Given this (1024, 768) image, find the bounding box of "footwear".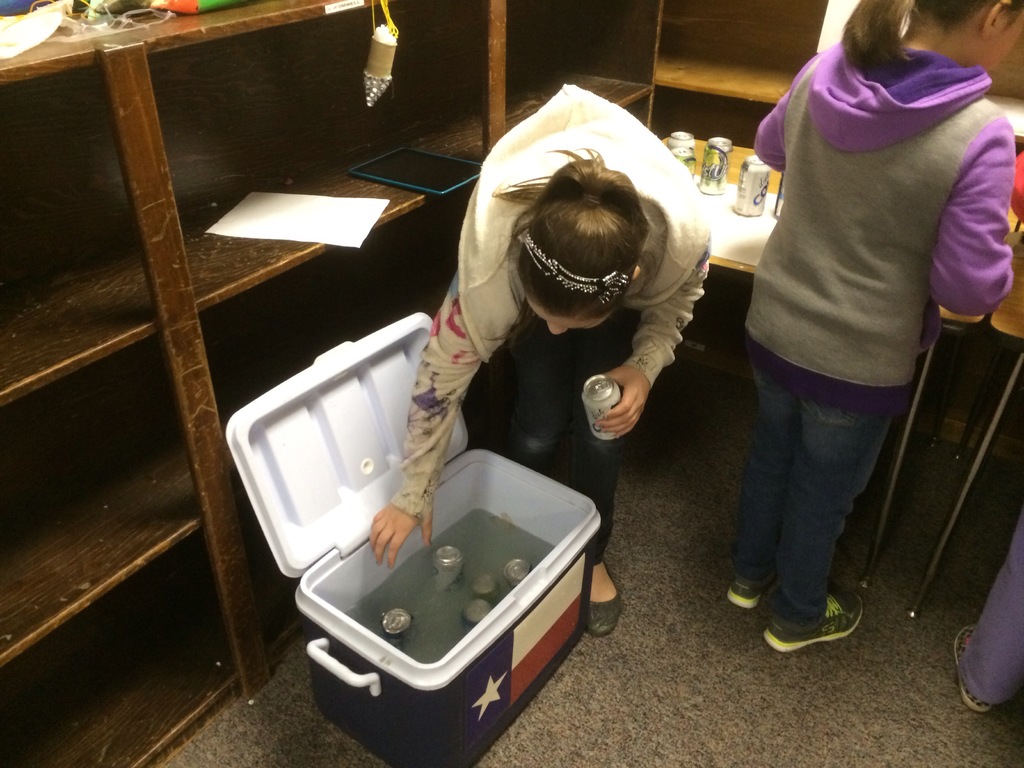
BBox(726, 575, 766, 611).
